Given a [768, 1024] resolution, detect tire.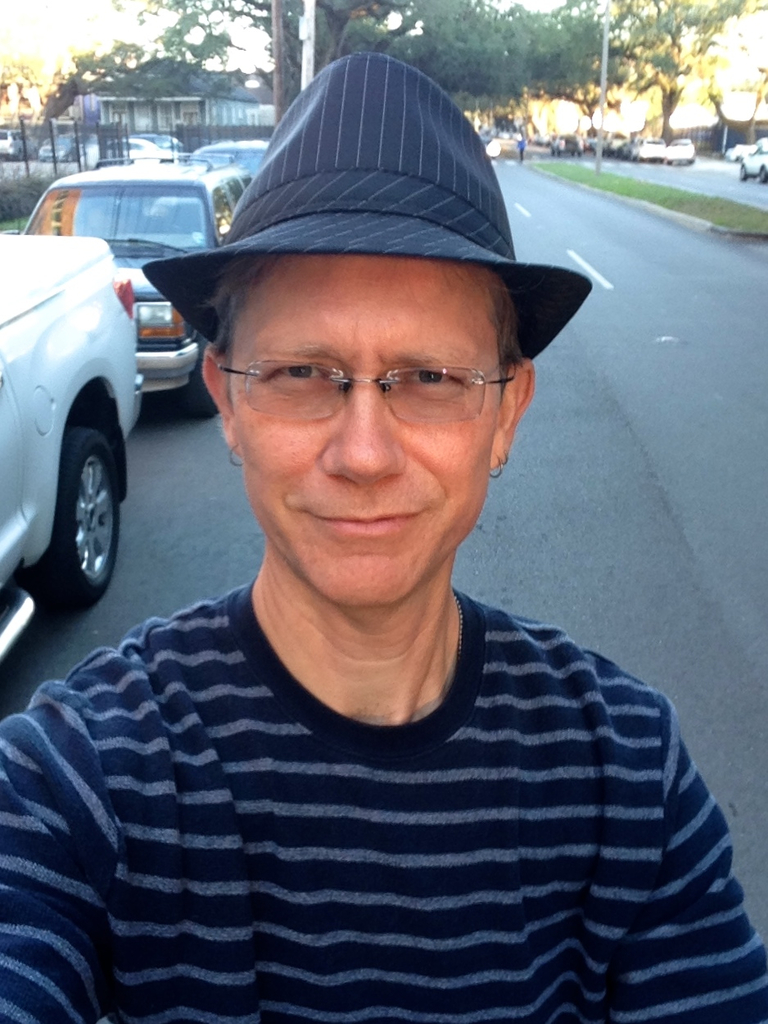
(44, 436, 120, 605).
